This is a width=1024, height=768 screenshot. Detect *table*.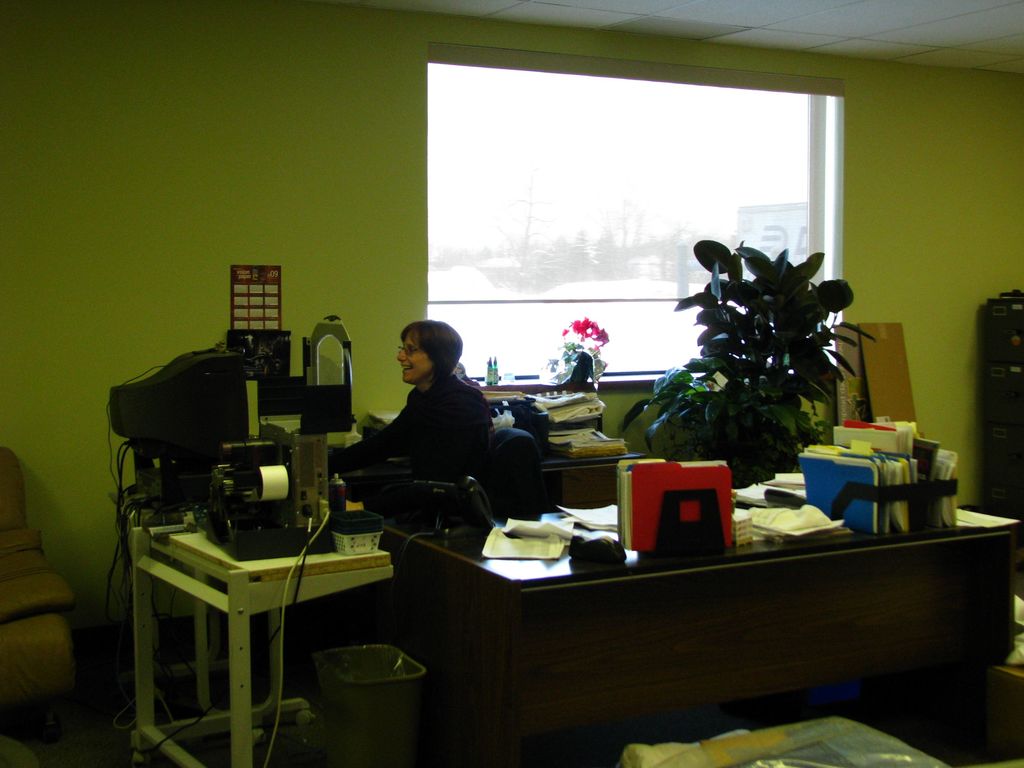
376/472/982/758.
